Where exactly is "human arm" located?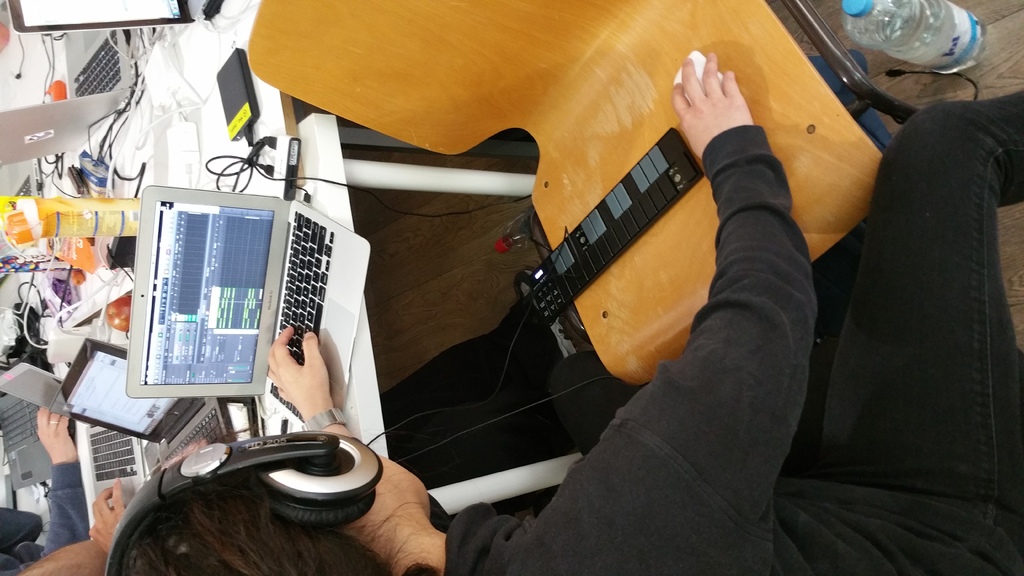
Its bounding box is {"left": 615, "top": 49, "right": 824, "bottom": 527}.
